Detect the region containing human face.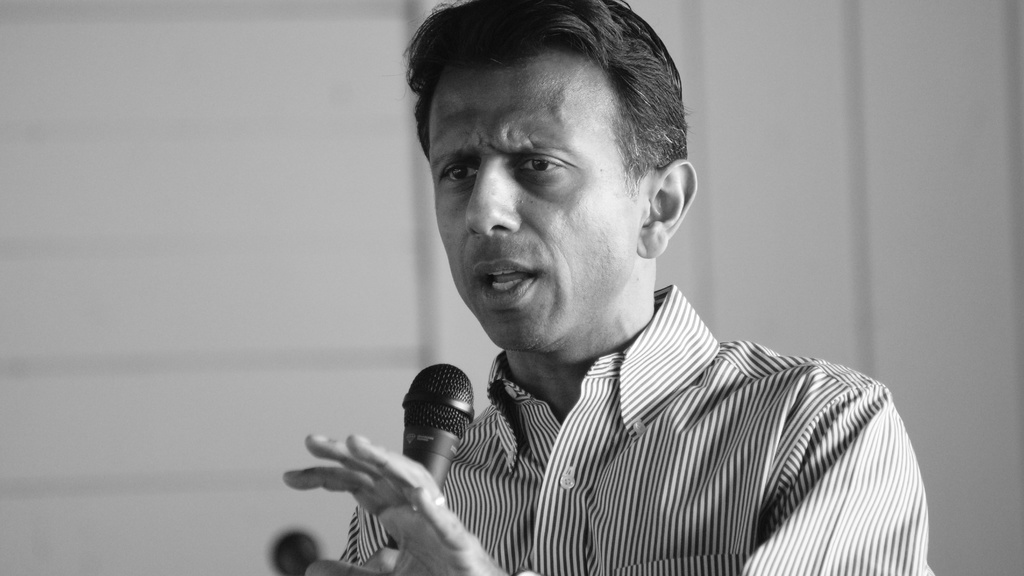
bbox=[428, 50, 646, 355].
